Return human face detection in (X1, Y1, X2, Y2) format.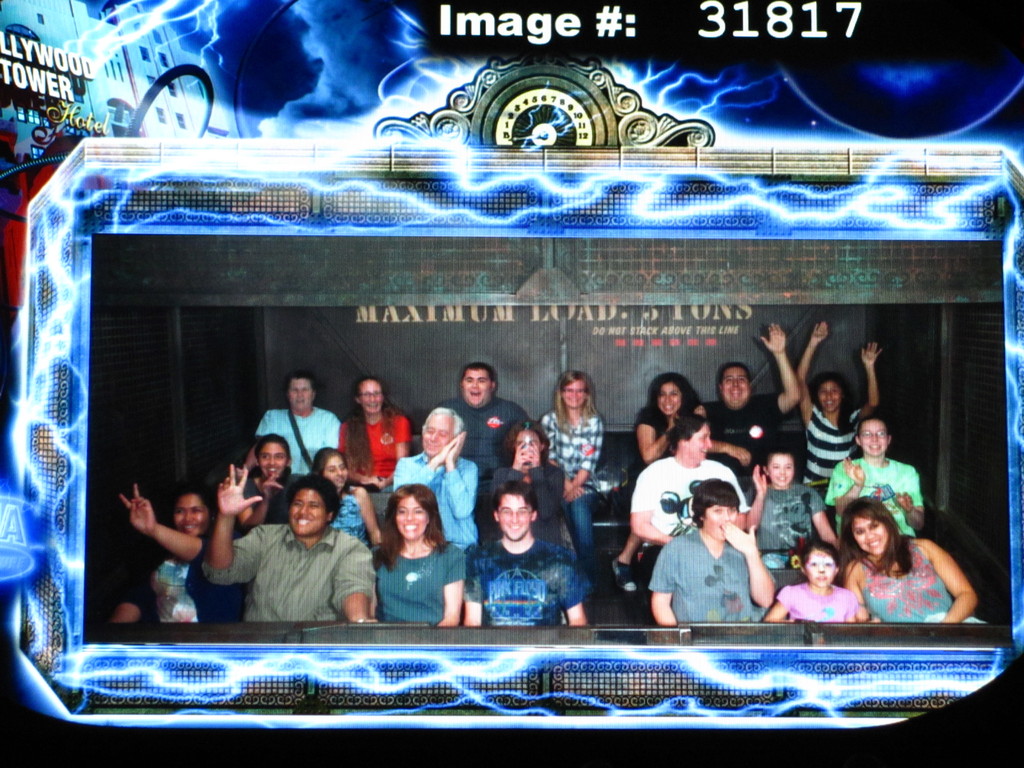
(282, 380, 316, 410).
